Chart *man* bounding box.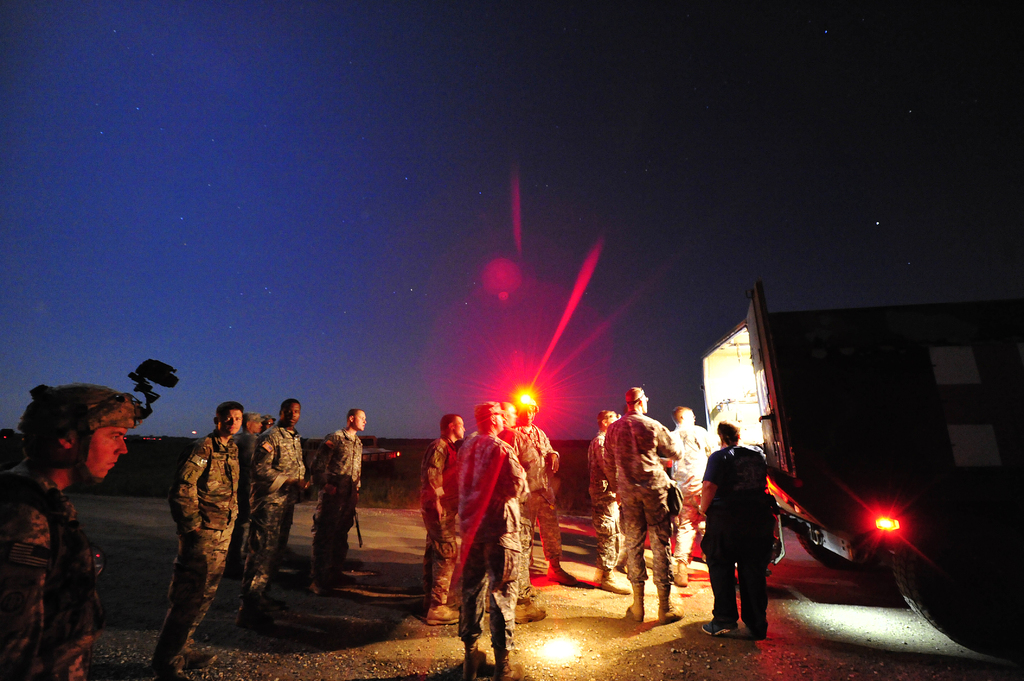
Charted: (513, 388, 575, 586).
